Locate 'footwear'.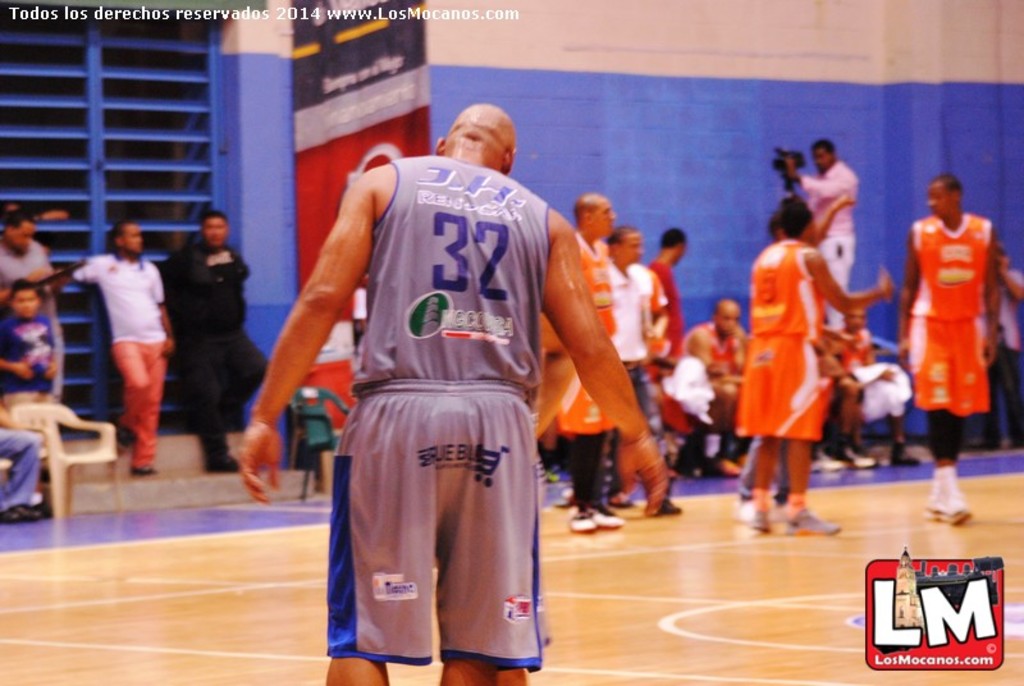
Bounding box: box=[128, 465, 157, 477].
